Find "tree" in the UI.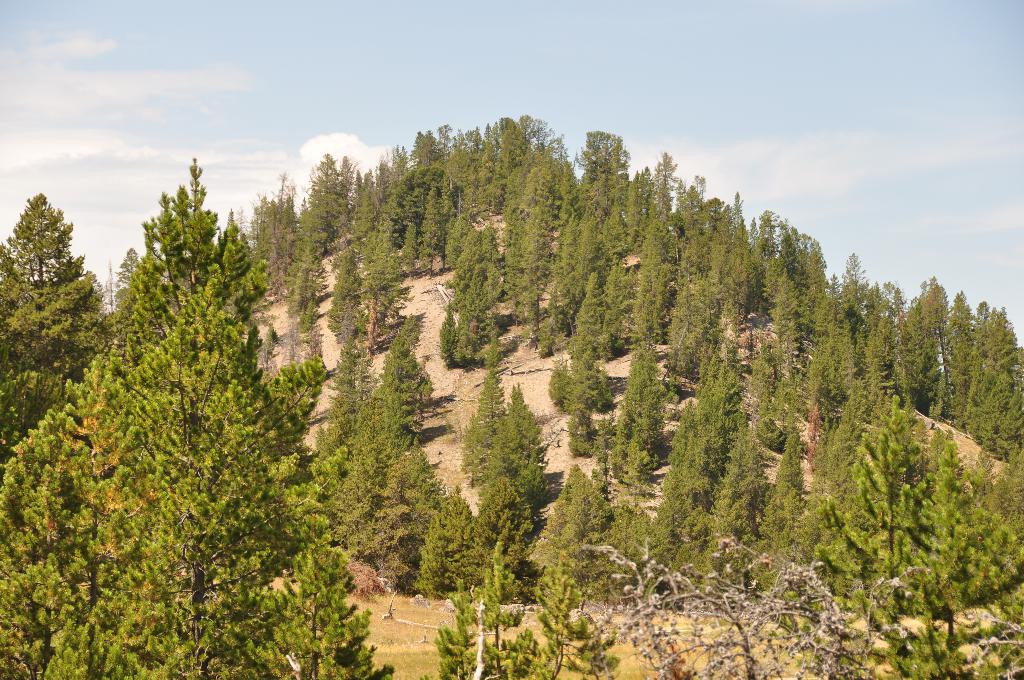
UI element at rect(502, 477, 630, 623).
